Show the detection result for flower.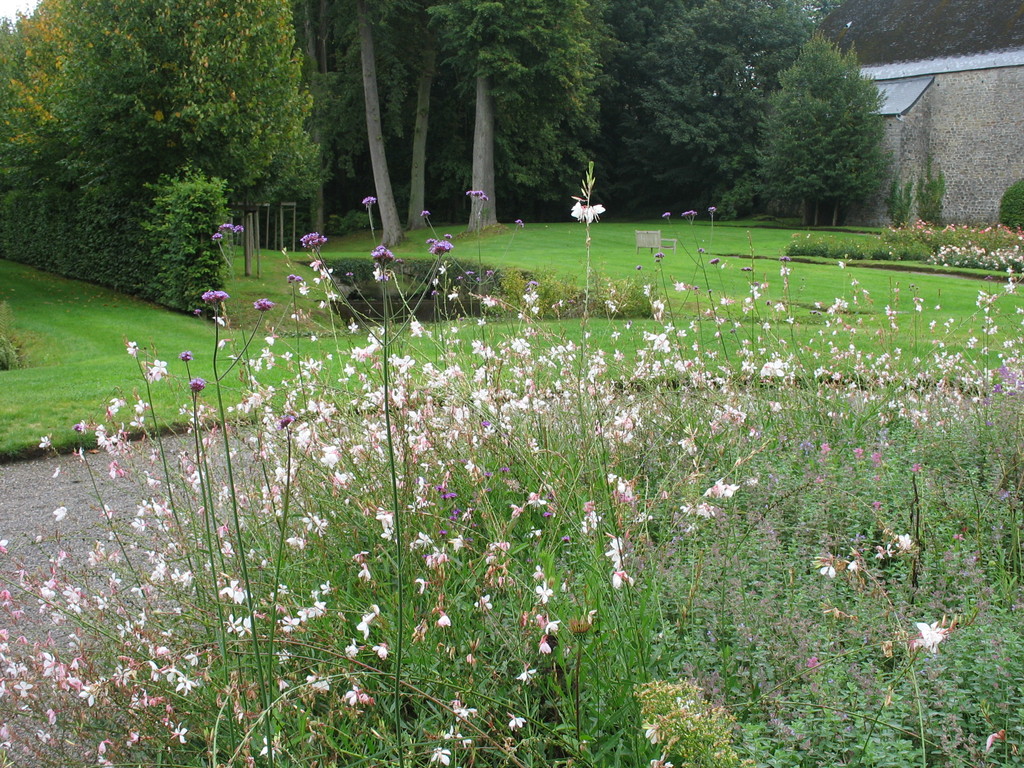
[906,620,948,655].
